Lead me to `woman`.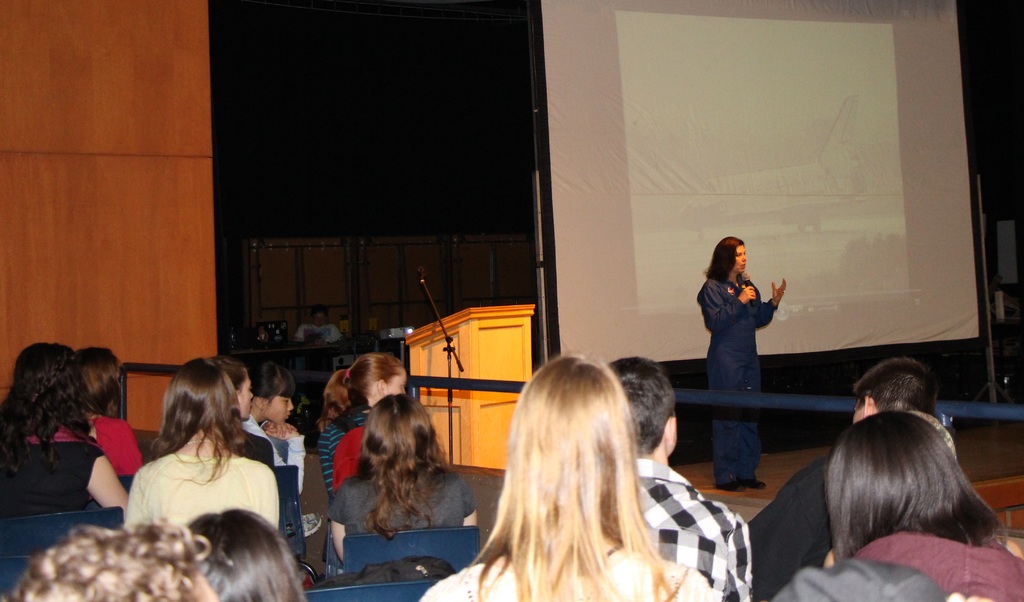
Lead to [315, 353, 406, 500].
